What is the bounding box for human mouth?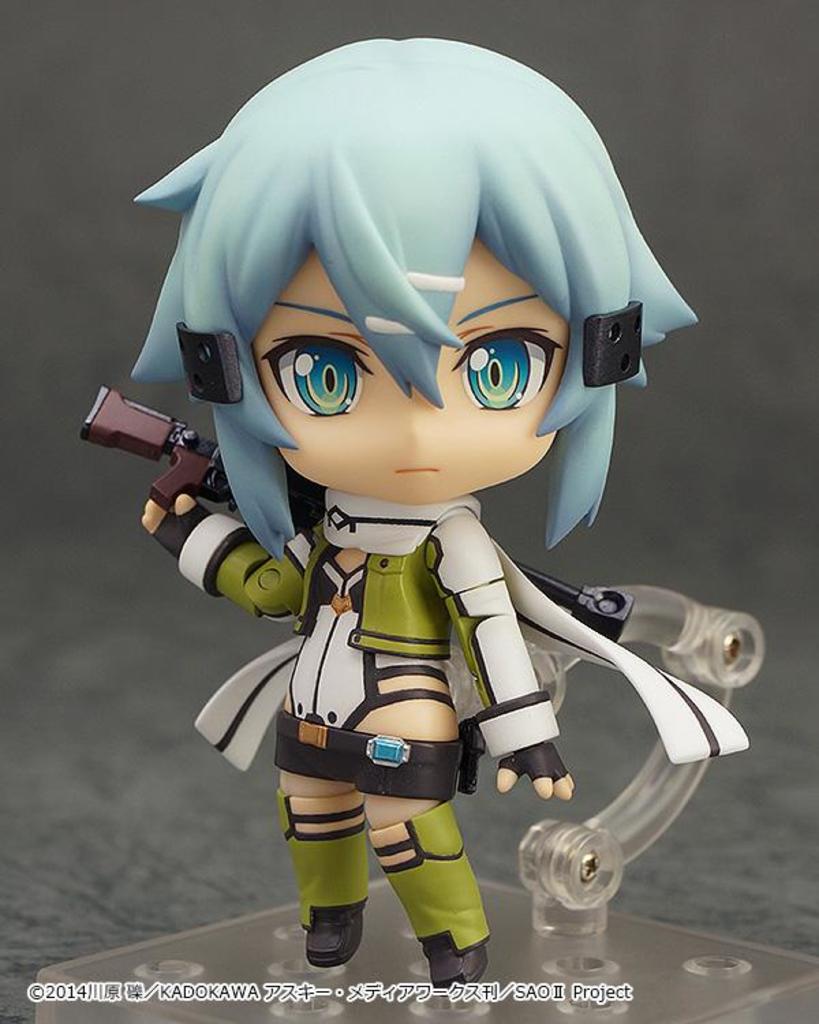
left=397, top=463, right=437, bottom=481.
